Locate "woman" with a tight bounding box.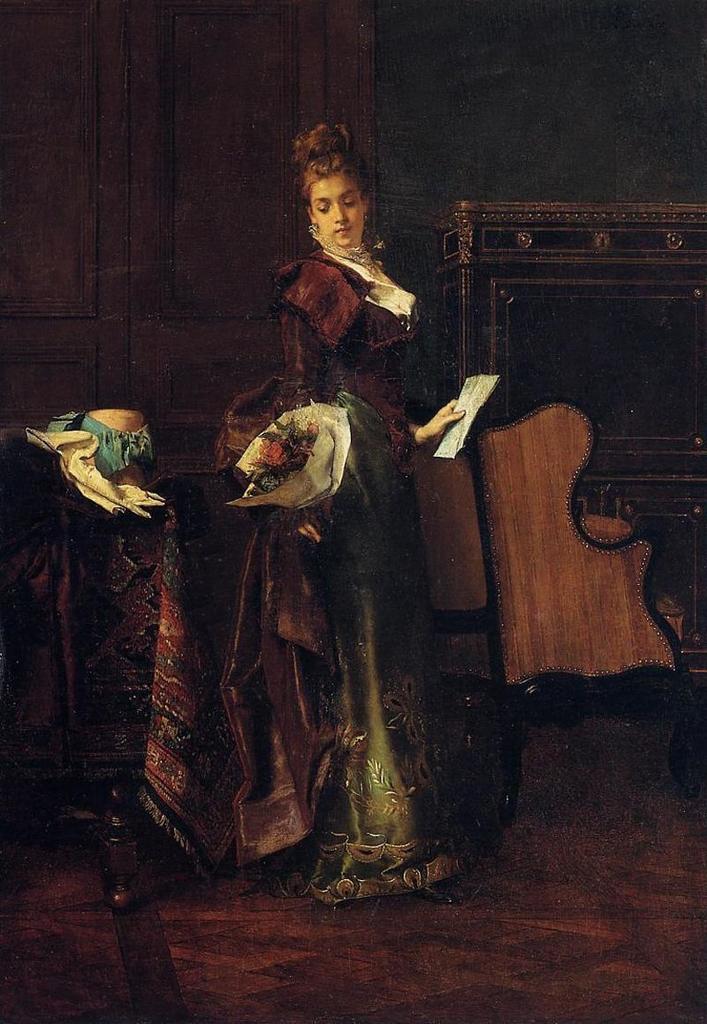
182,137,506,872.
